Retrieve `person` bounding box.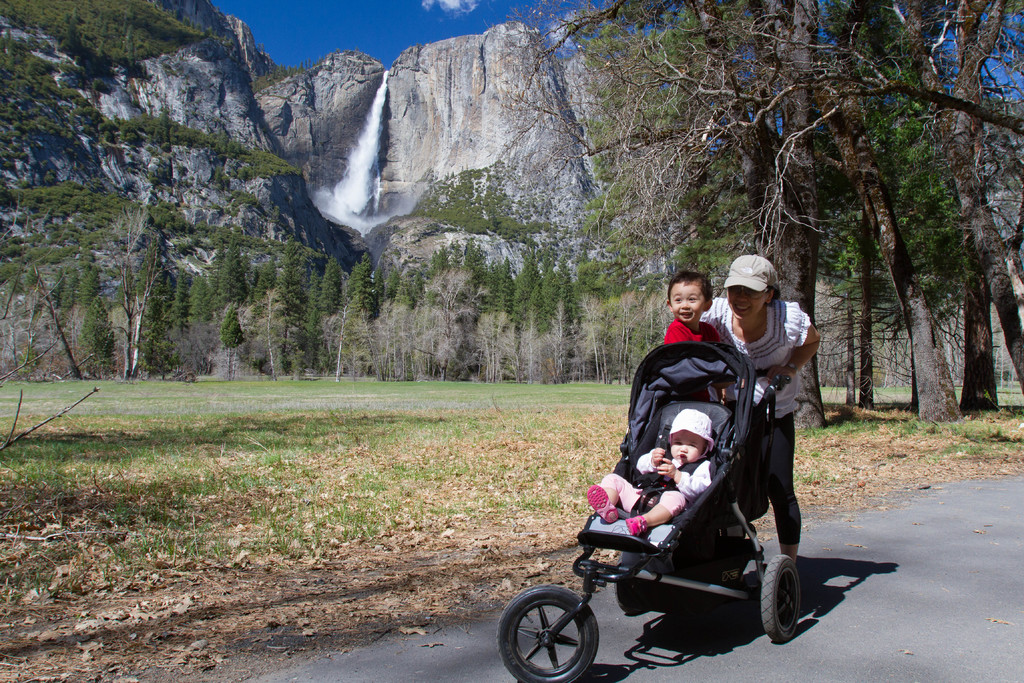
Bounding box: Rect(587, 407, 717, 536).
